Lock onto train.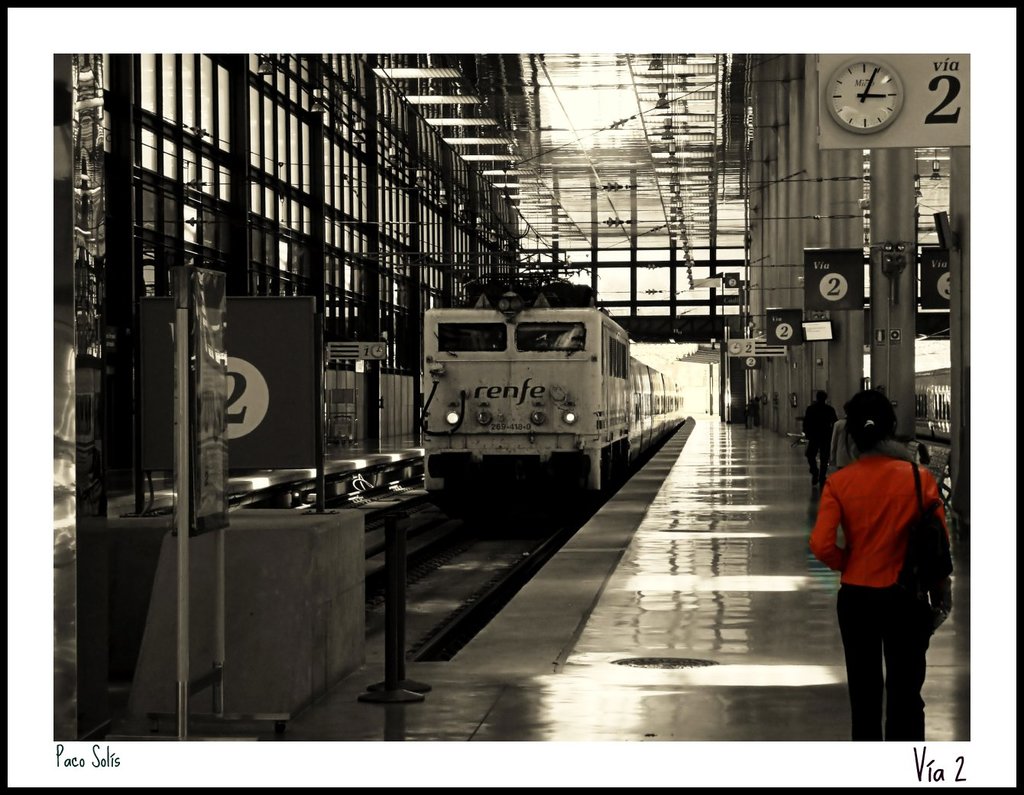
Locked: pyautogui.locateOnScreen(423, 271, 687, 506).
